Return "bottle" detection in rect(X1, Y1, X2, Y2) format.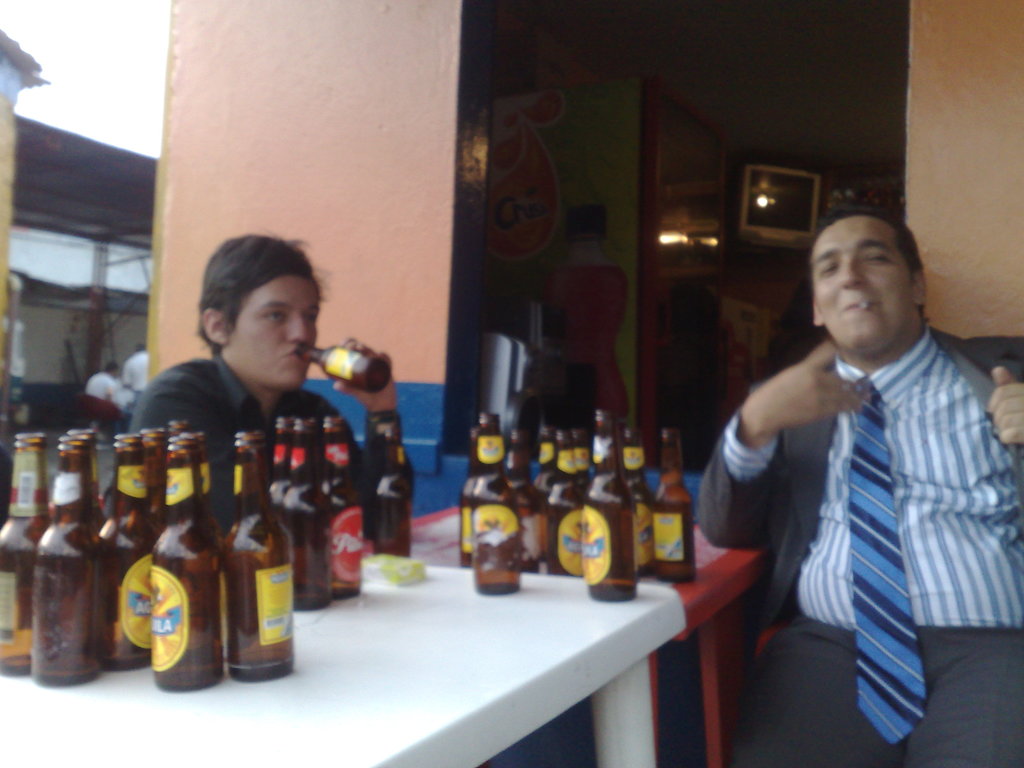
rect(460, 416, 531, 592).
